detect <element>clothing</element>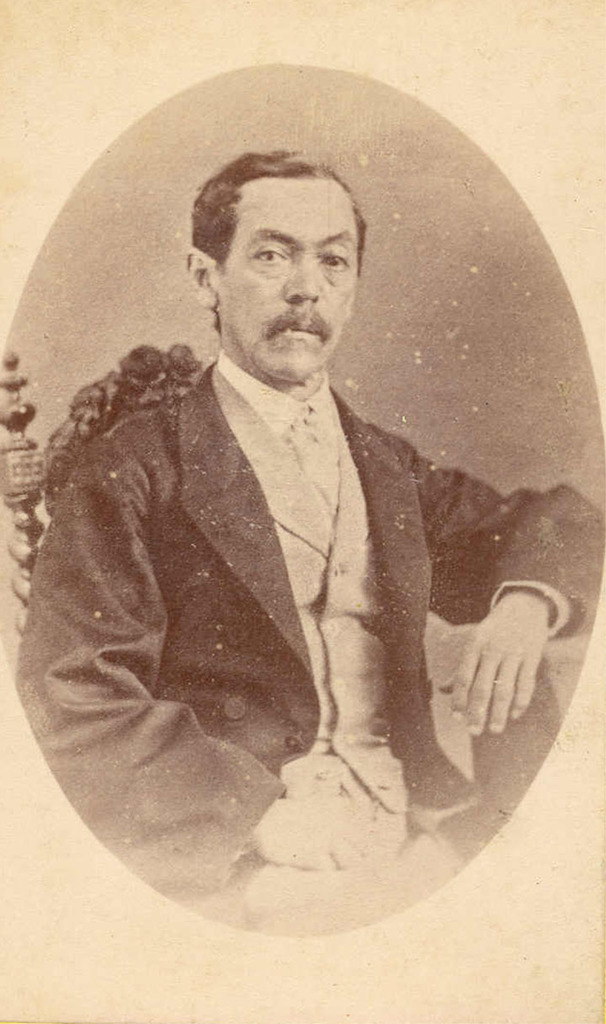
(left=38, top=275, right=566, bottom=930)
